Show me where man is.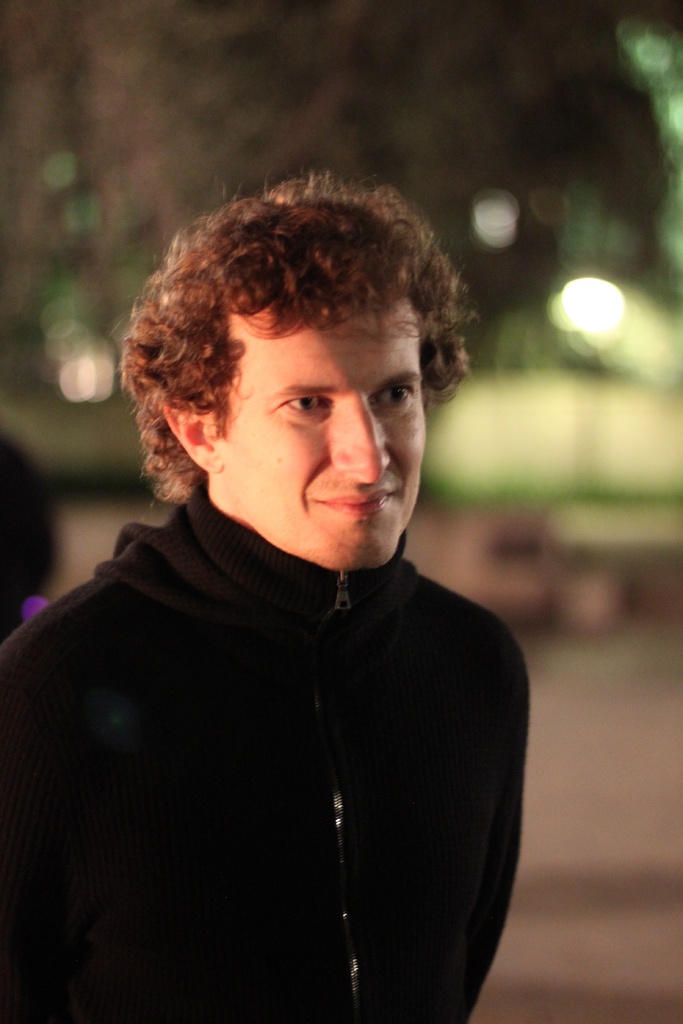
man is at crop(1, 154, 585, 1007).
